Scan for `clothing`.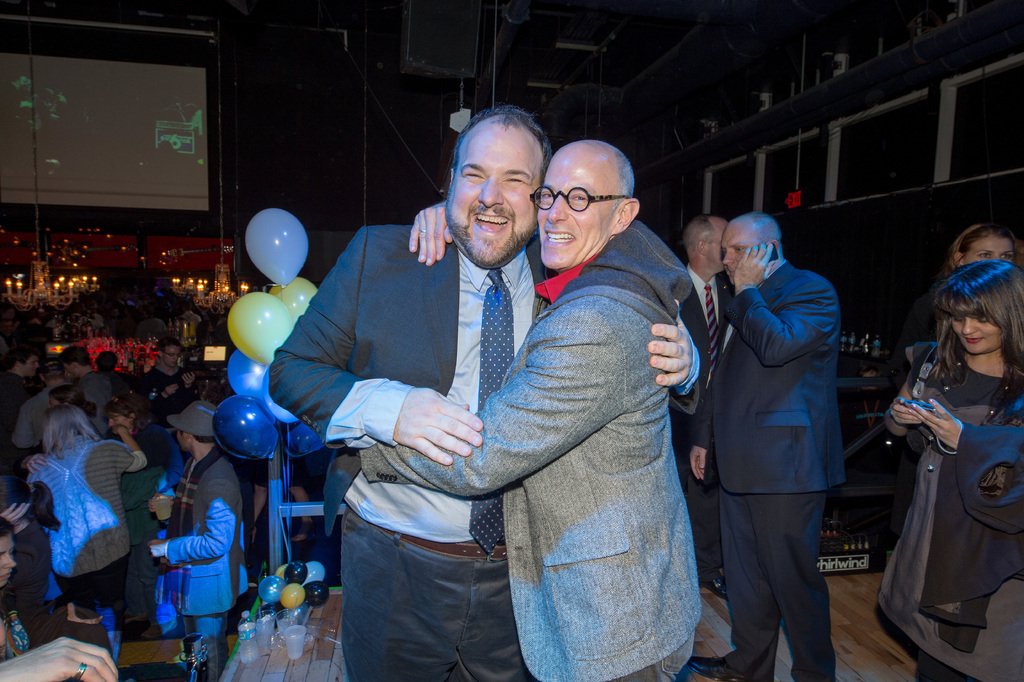
Scan result: select_region(145, 366, 197, 428).
